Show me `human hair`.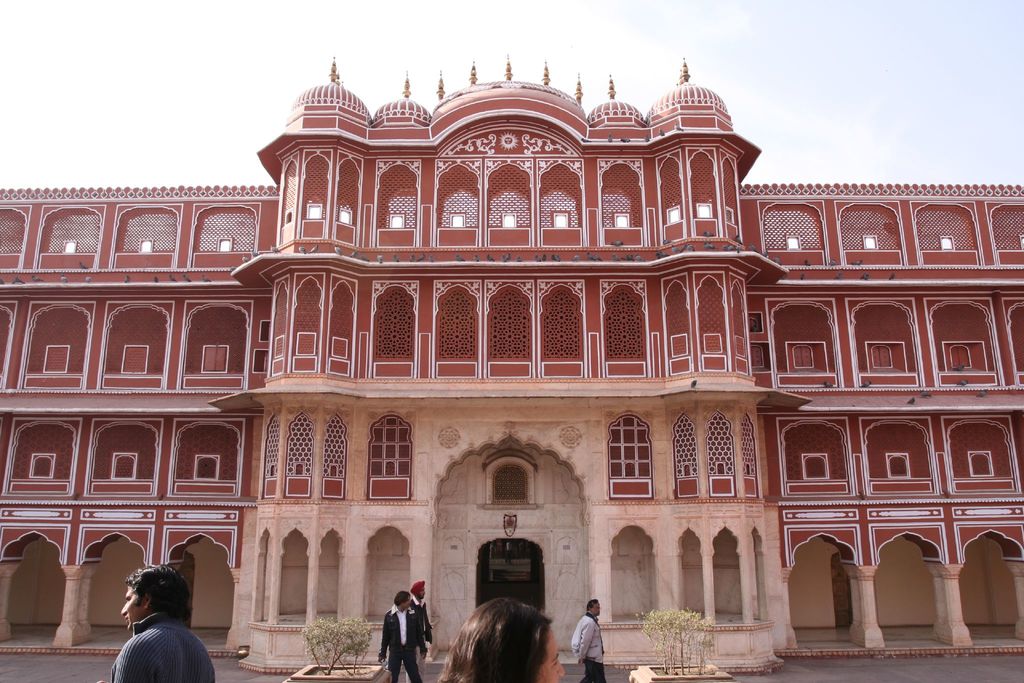
`human hair` is here: x1=586, y1=599, x2=600, y2=611.
